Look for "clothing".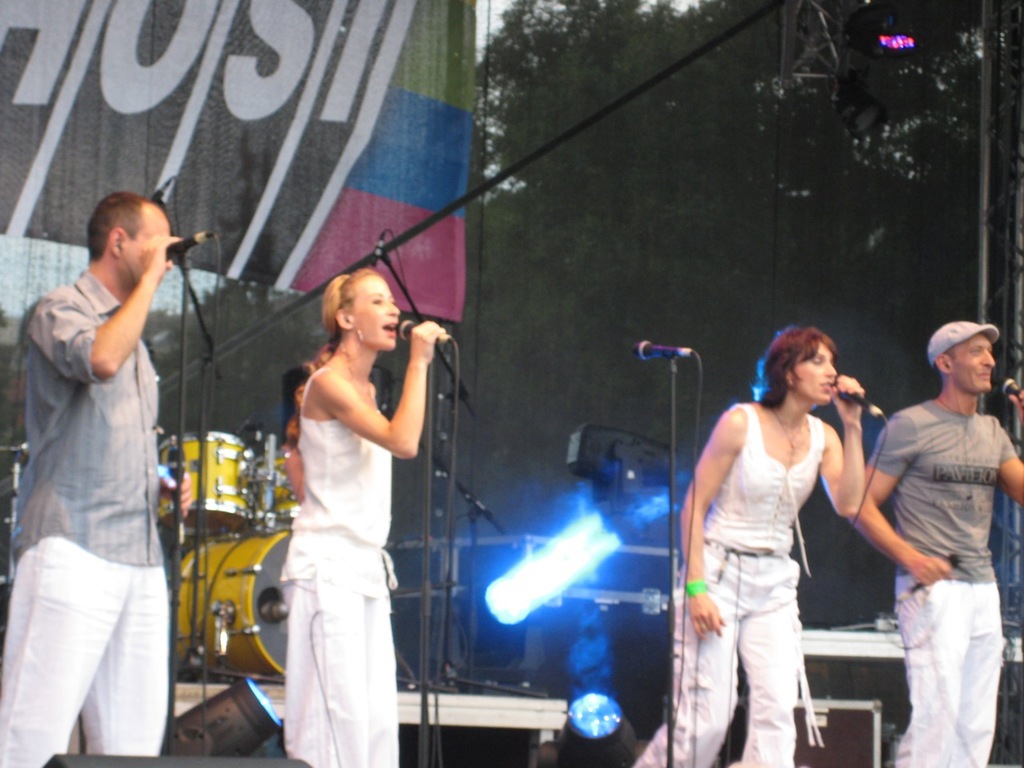
Found: [276,374,406,767].
